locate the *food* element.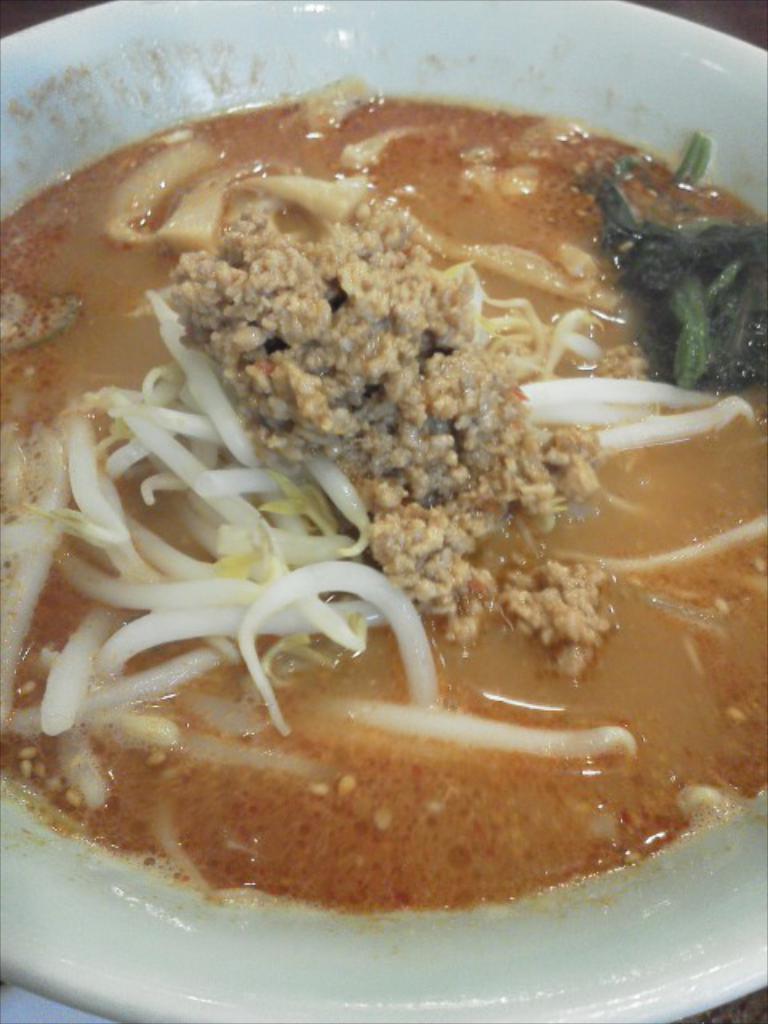
Element bbox: 6,38,767,904.
